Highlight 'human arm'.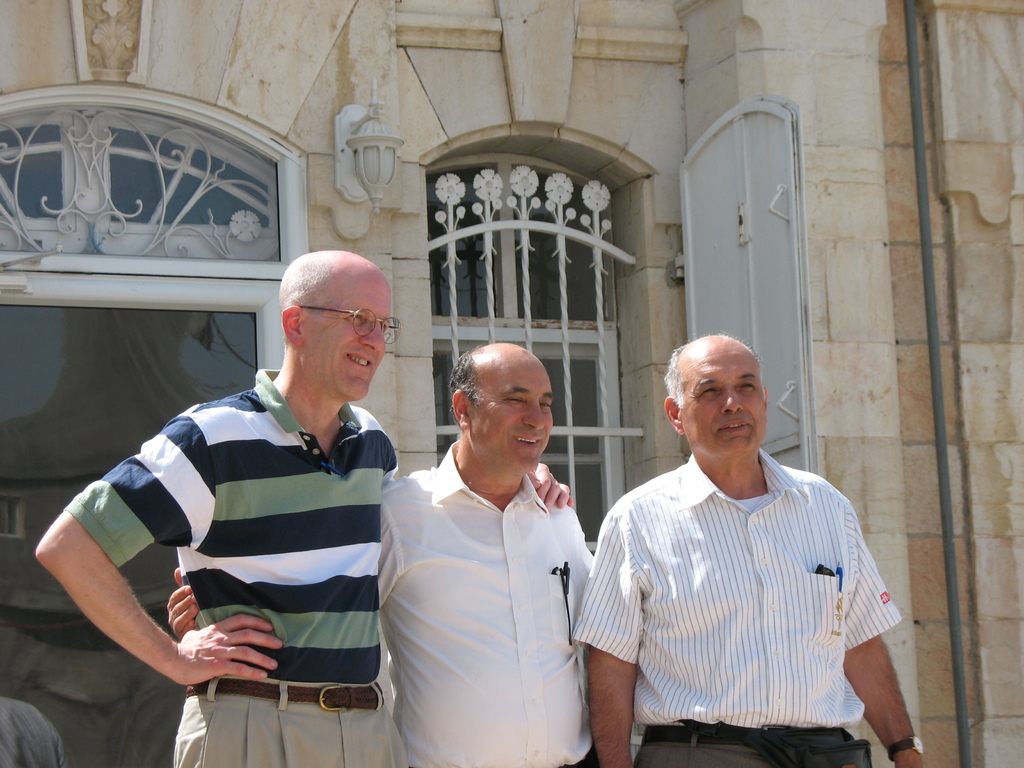
Highlighted region: <box>46,500,251,703</box>.
